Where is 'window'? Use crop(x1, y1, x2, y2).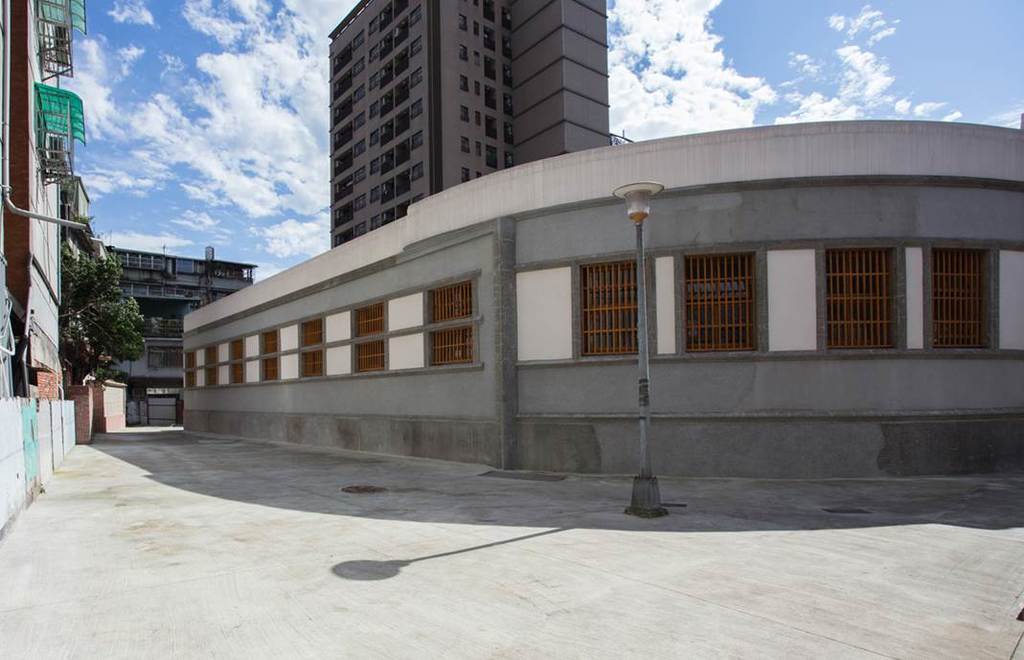
crop(354, 134, 366, 152).
